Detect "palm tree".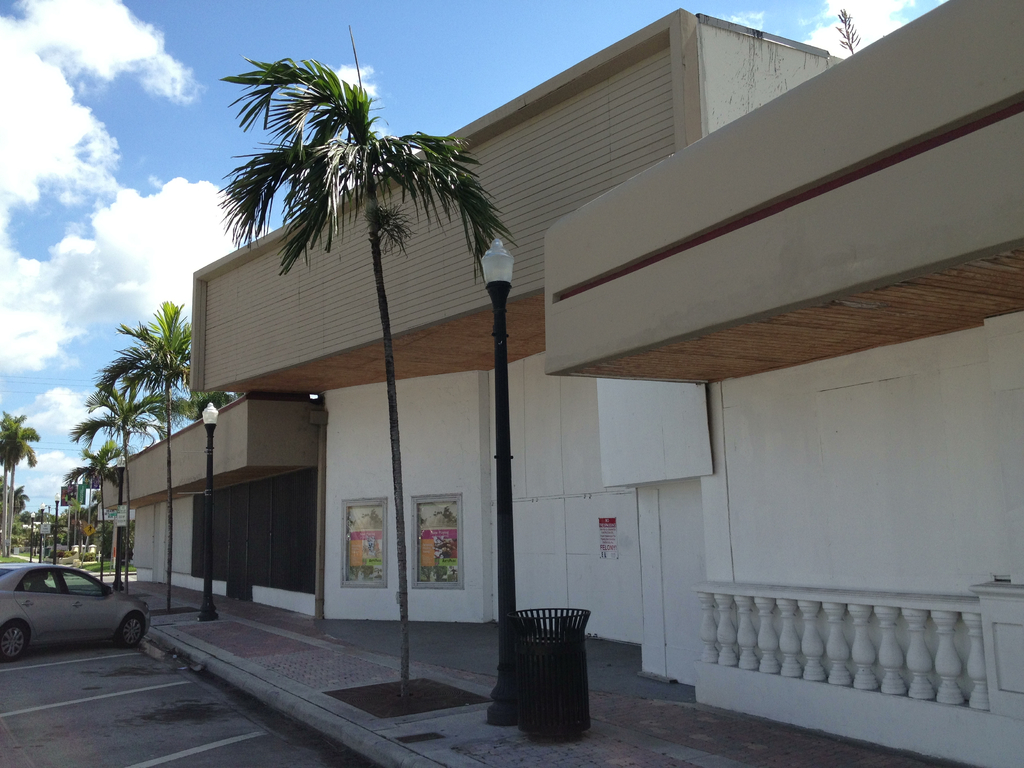
Detected at locate(84, 358, 159, 548).
